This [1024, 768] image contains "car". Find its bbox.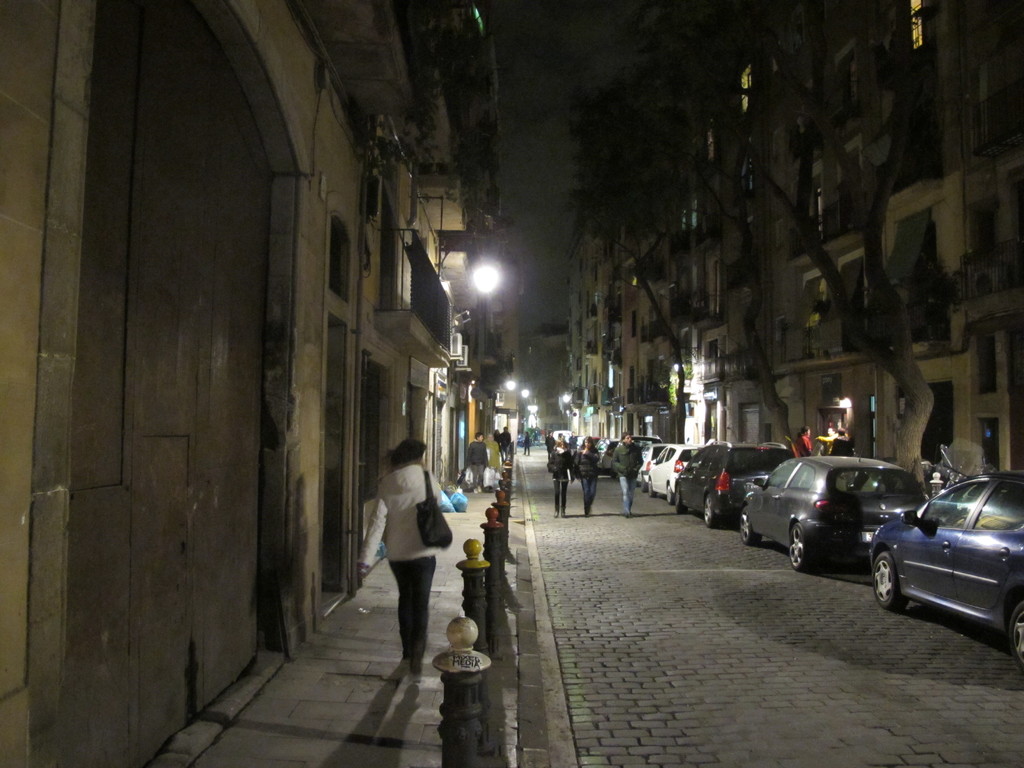
865,468,1023,659.
